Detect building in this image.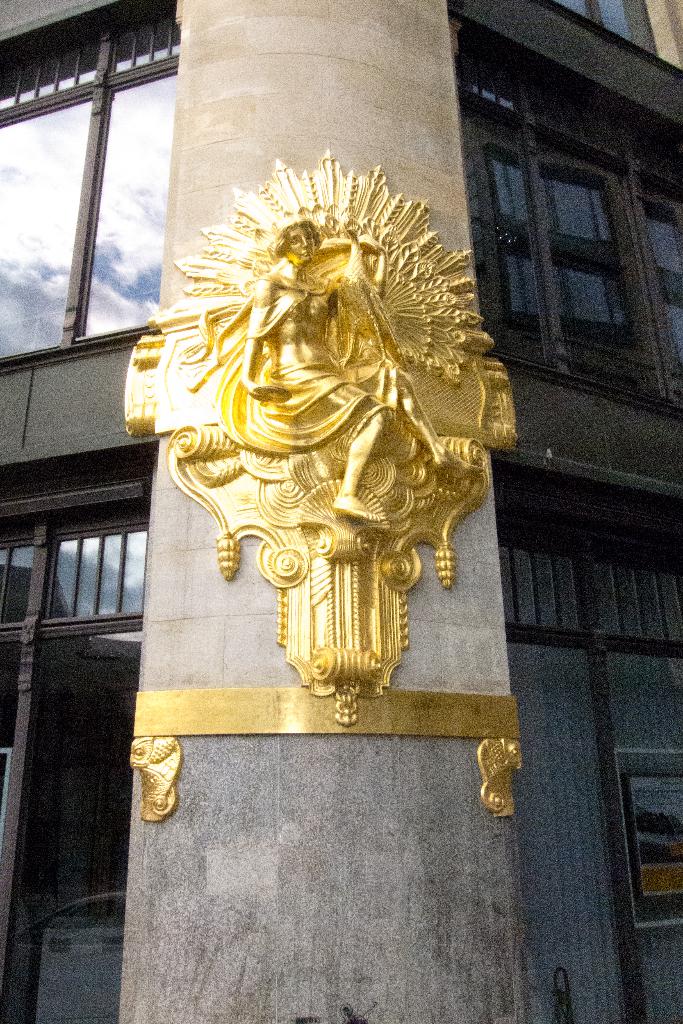
Detection: (0,0,682,1023).
